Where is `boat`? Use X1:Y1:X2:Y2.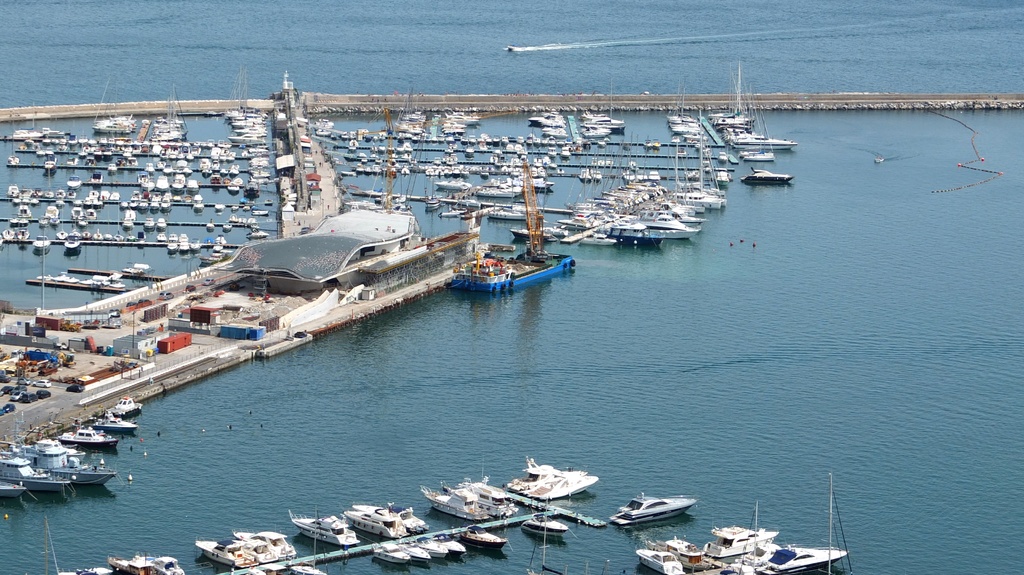
36:189:41:195.
